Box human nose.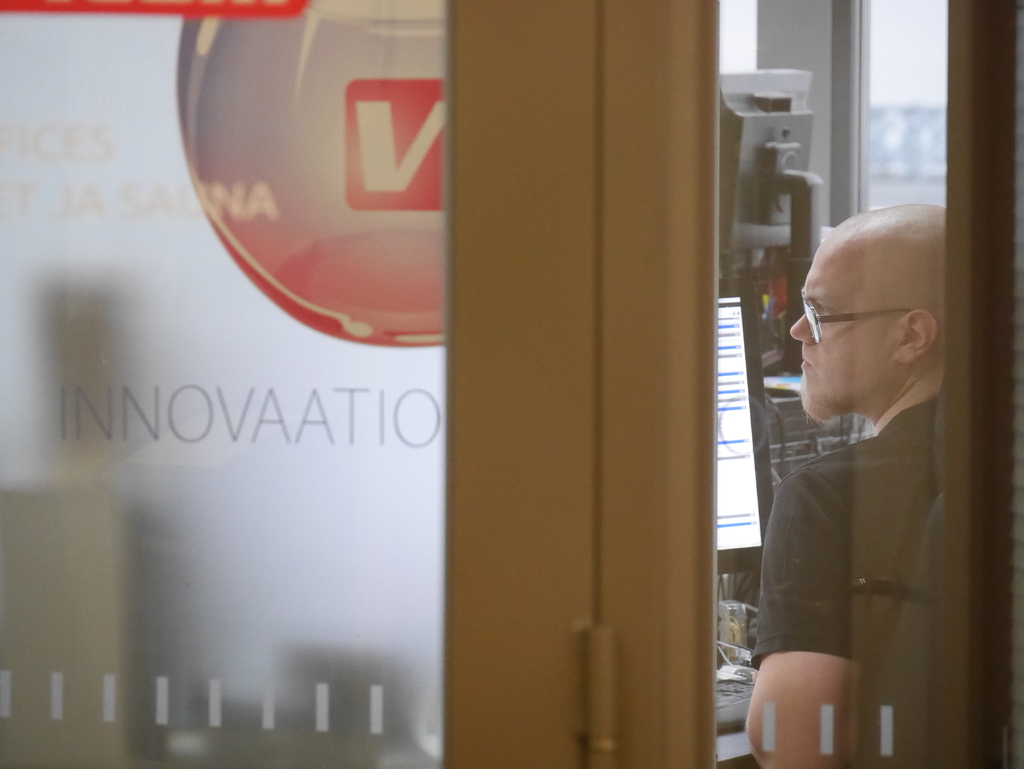
left=788, top=309, right=809, bottom=346.
